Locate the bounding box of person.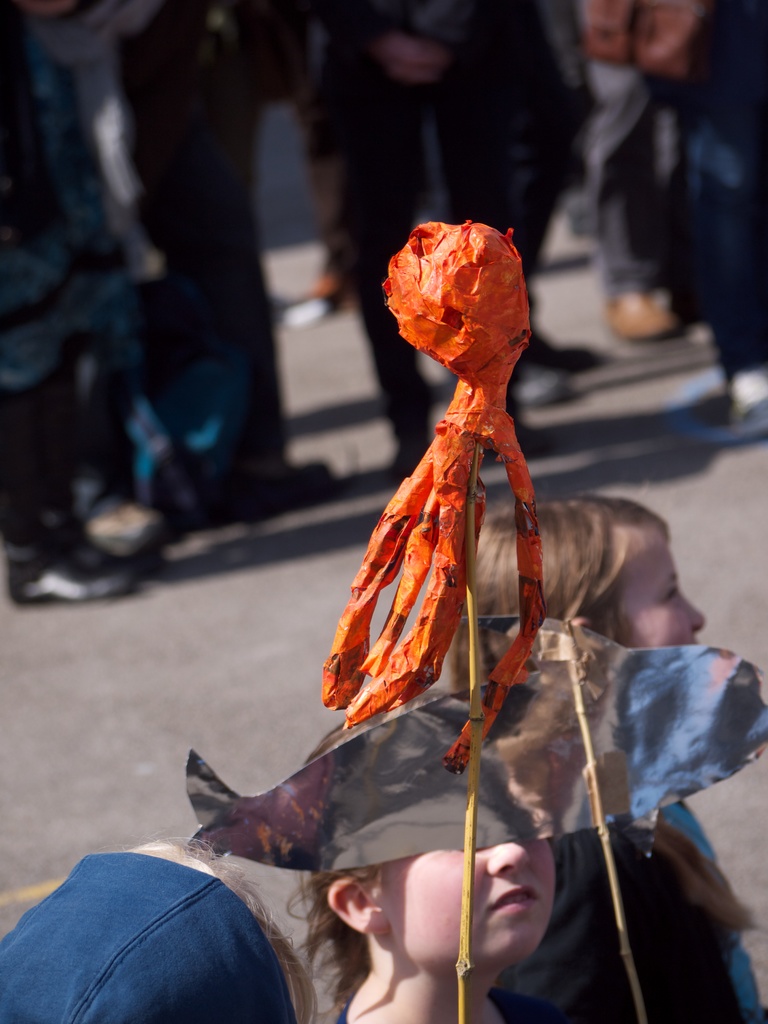
Bounding box: 0/834/318/1023.
